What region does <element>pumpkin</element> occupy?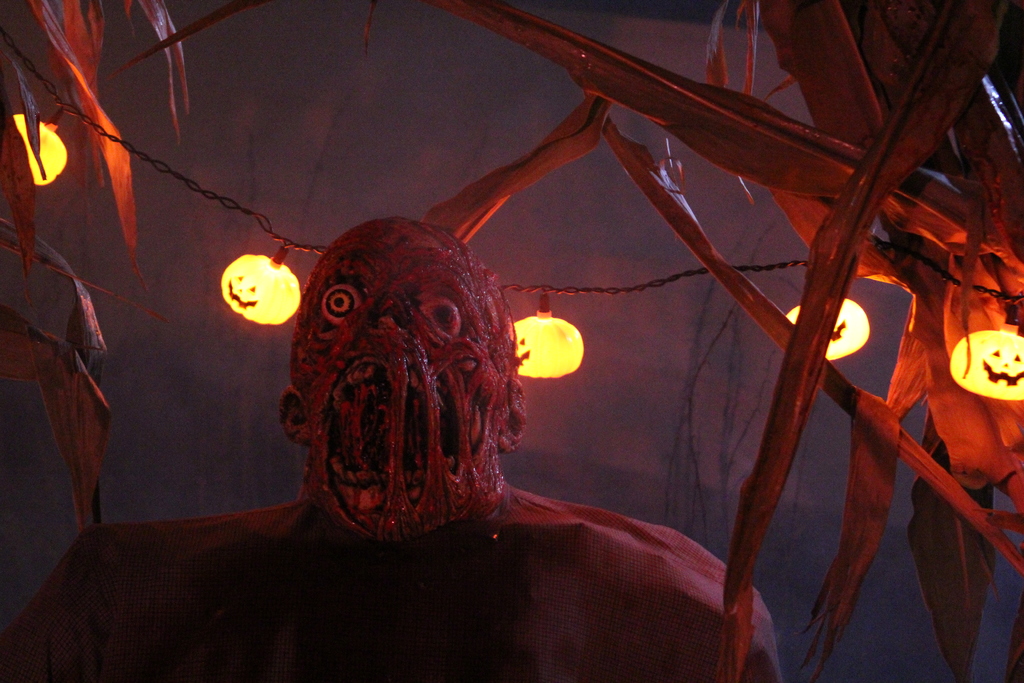
crop(943, 327, 1023, 404).
